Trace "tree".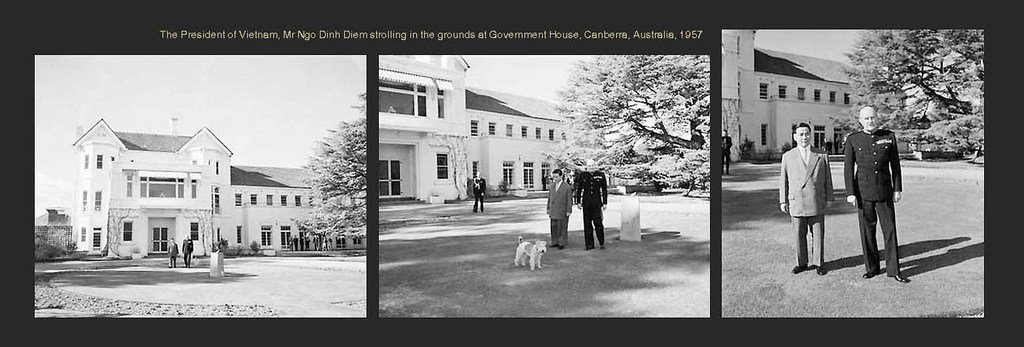
Traced to {"left": 544, "top": 54, "right": 713, "bottom": 191}.
